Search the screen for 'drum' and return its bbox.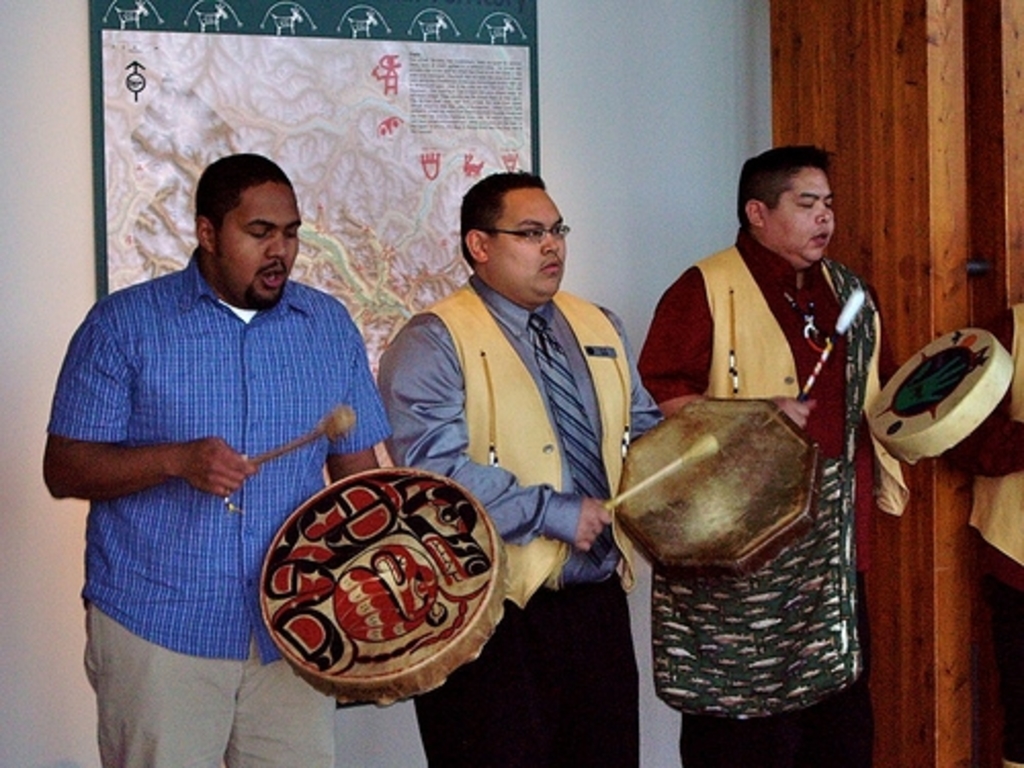
Found: [x1=868, y1=324, x2=1014, y2=461].
